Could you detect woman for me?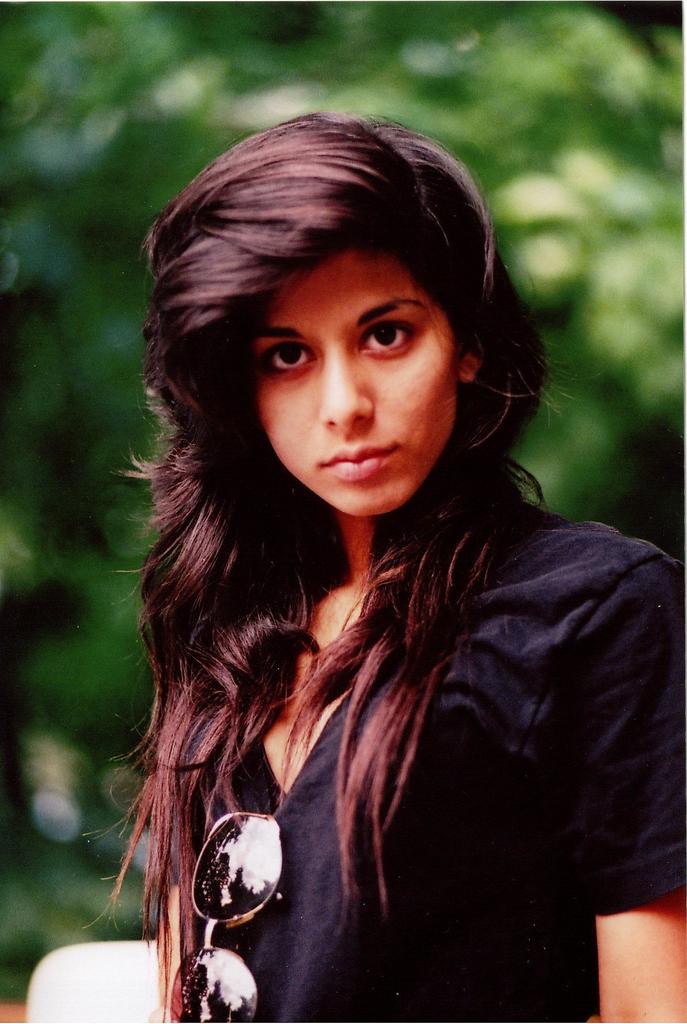
Detection result: box=[100, 118, 686, 1023].
